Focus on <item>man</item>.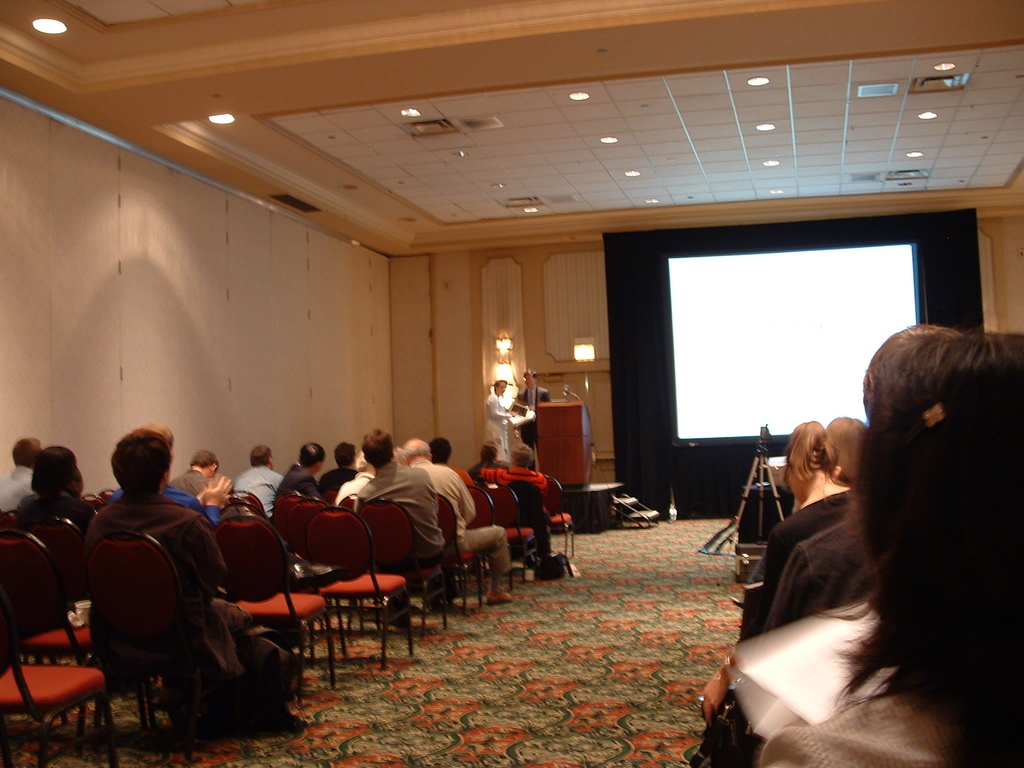
Focused at 470 445 513 488.
